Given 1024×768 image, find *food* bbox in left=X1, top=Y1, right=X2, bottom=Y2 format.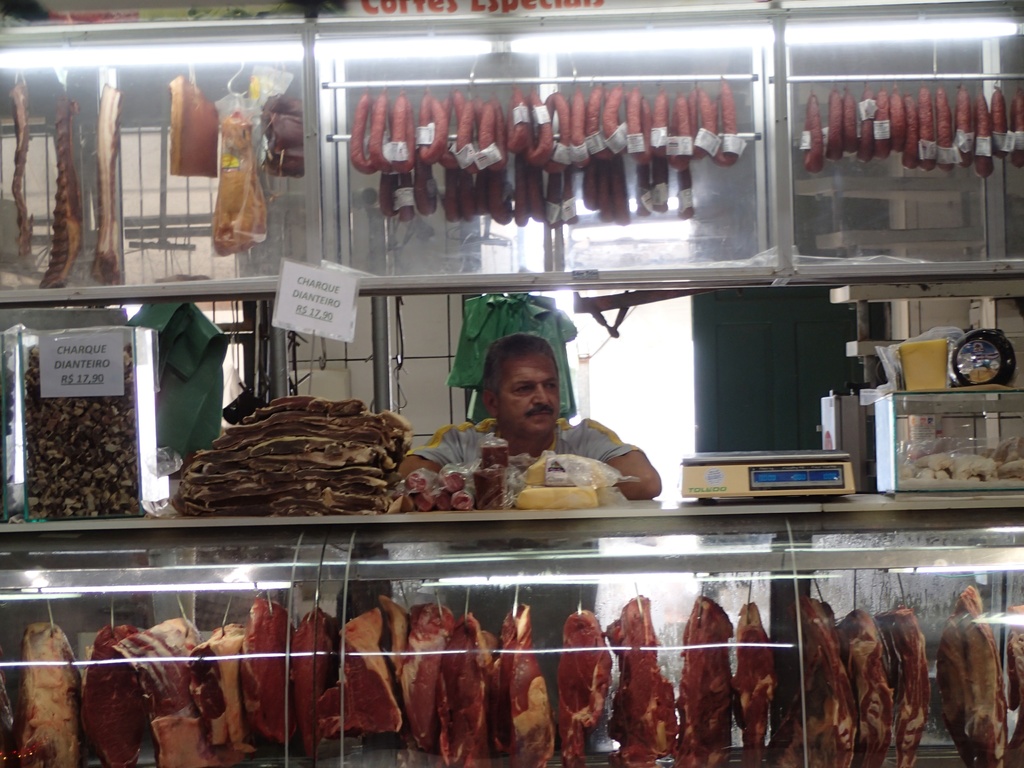
left=526, top=454, right=607, bottom=488.
